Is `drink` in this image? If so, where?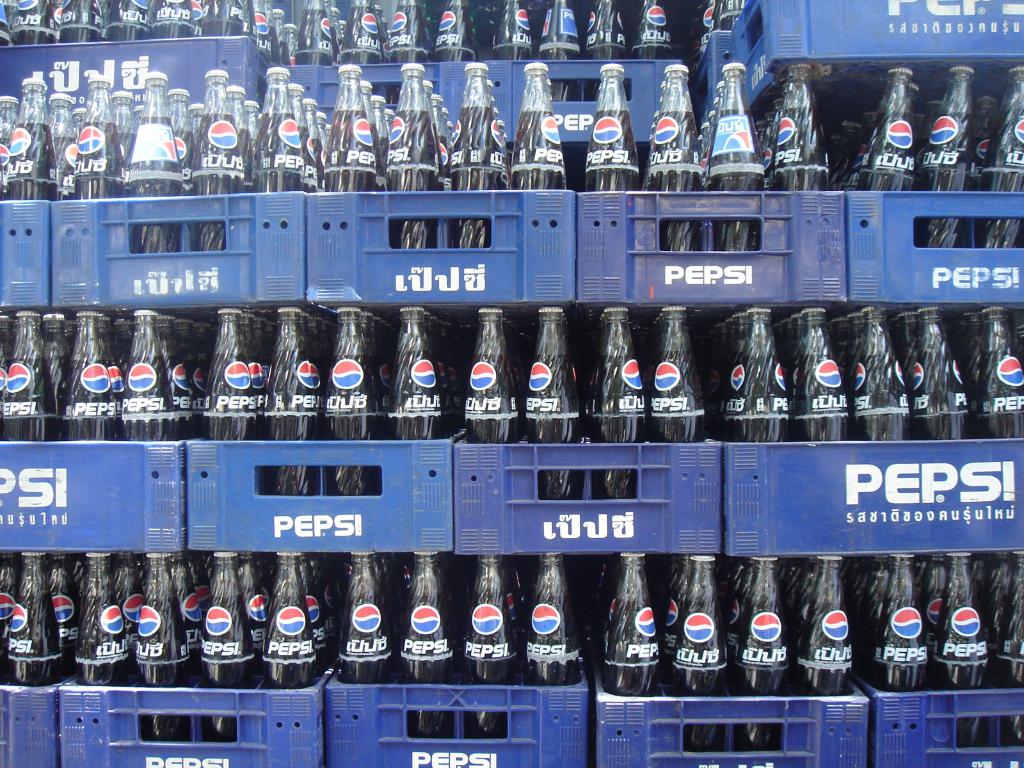
Yes, at <region>0, 138, 8, 199</region>.
